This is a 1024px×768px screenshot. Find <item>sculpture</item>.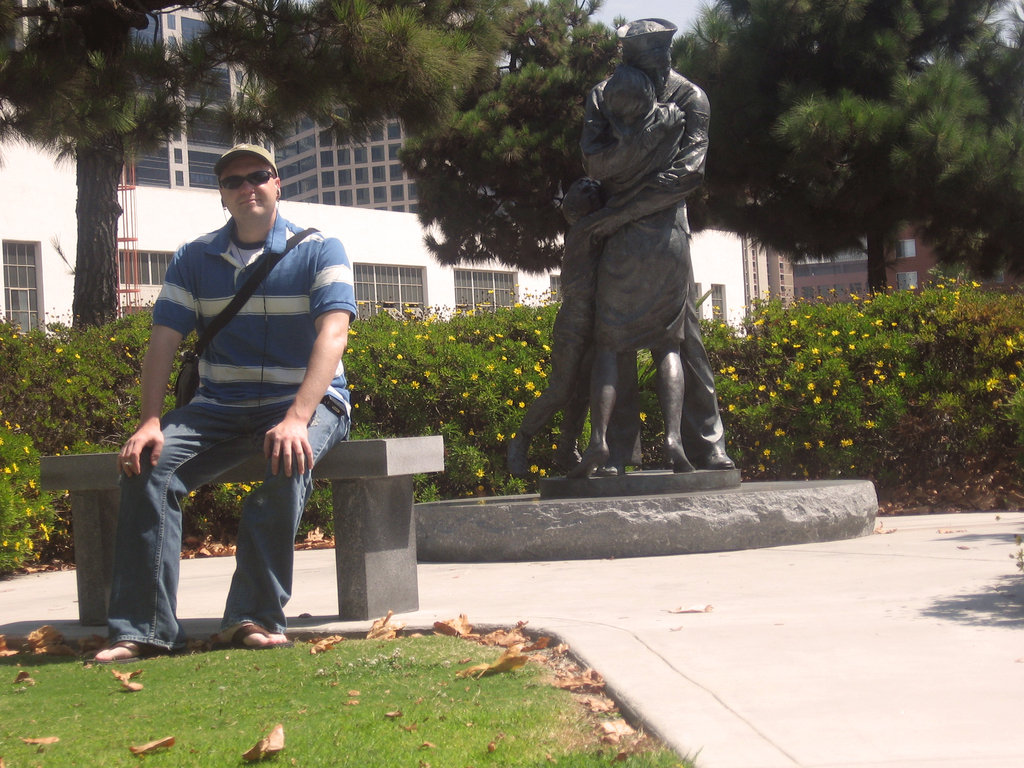
Bounding box: 504,8,738,497.
